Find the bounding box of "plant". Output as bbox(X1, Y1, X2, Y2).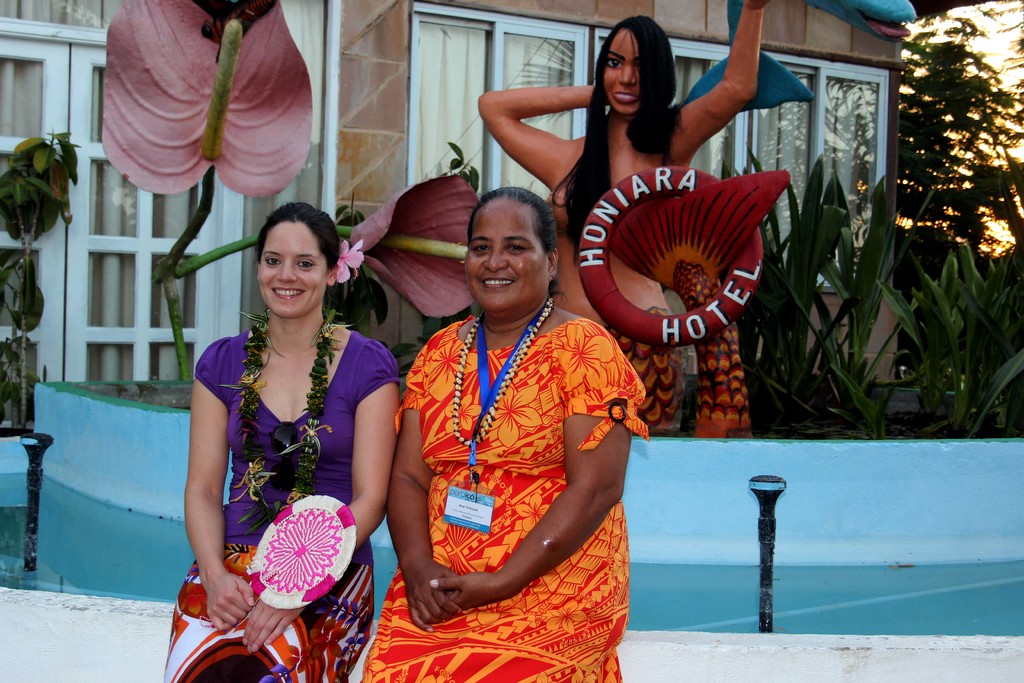
bbox(94, 0, 492, 390).
